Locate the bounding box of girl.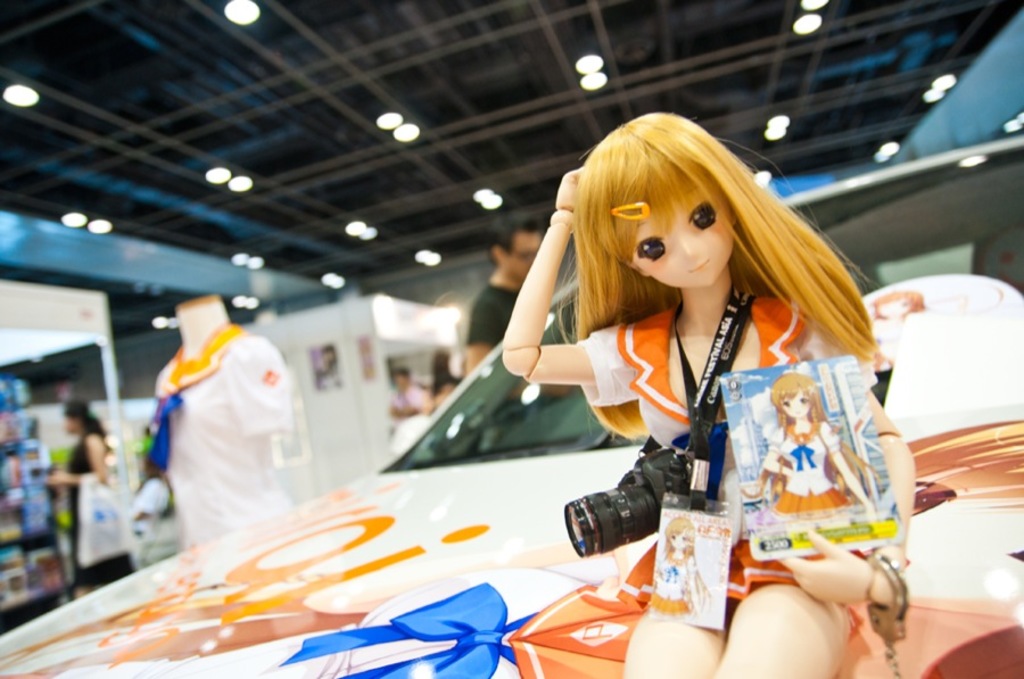
Bounding box: <region>650, 517, 719, 623</region>.
